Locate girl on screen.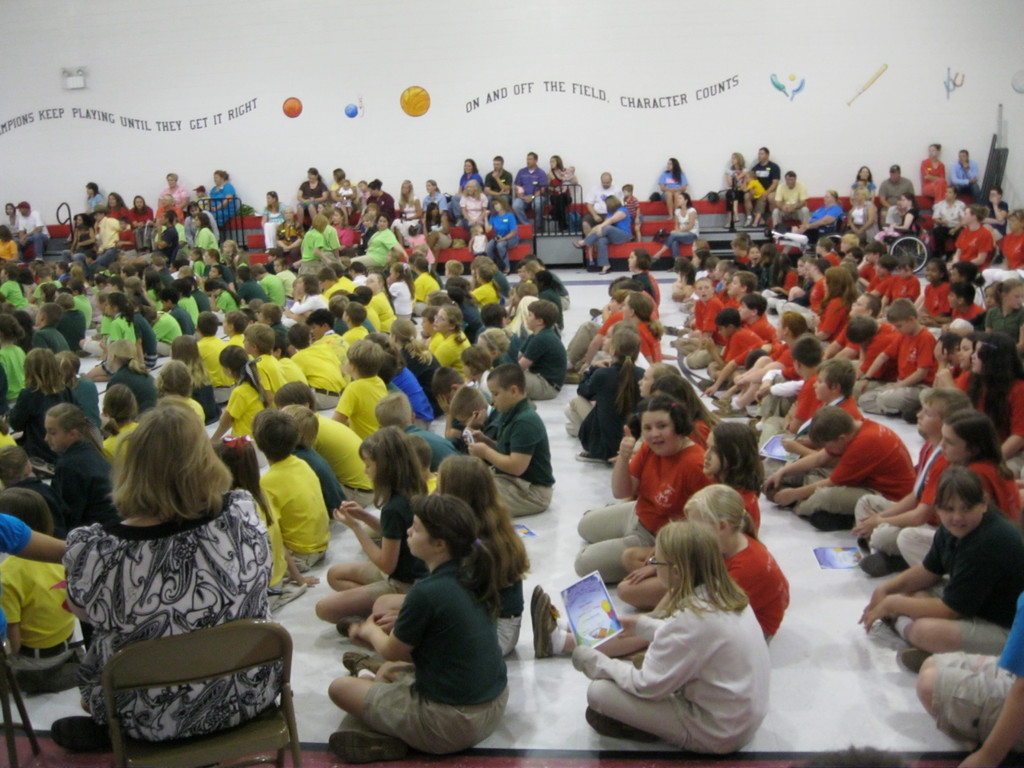
On screen at <bbox>986, 273, 1023, 343</bbox>.
